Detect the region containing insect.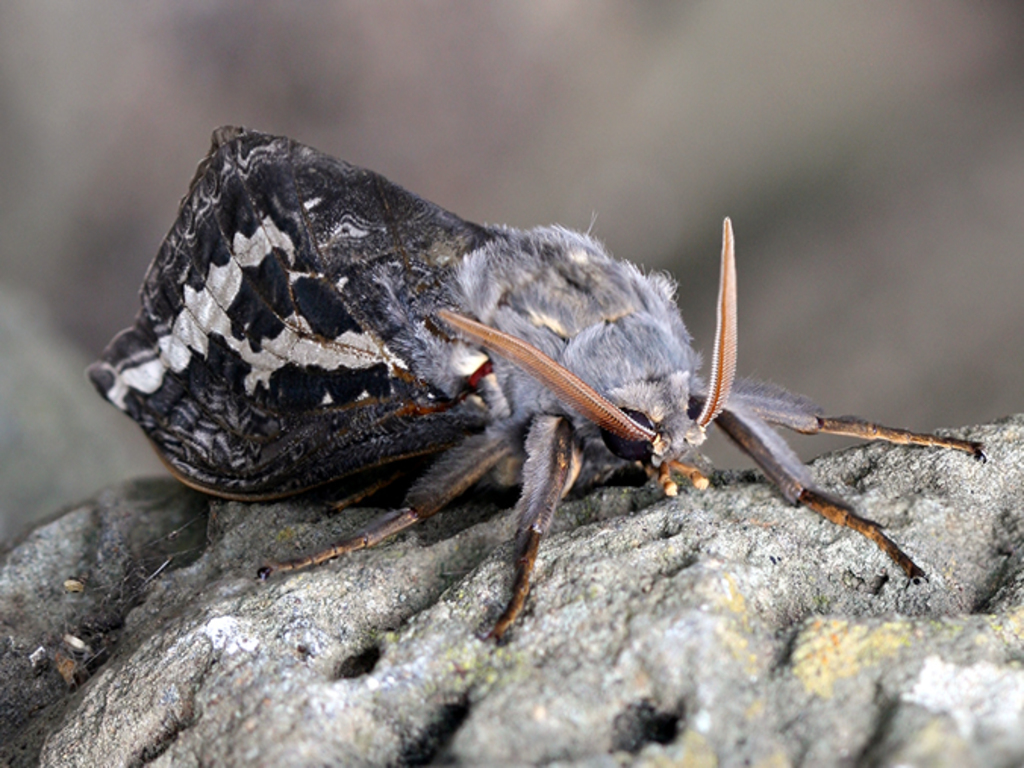
[92,123,986,630].
